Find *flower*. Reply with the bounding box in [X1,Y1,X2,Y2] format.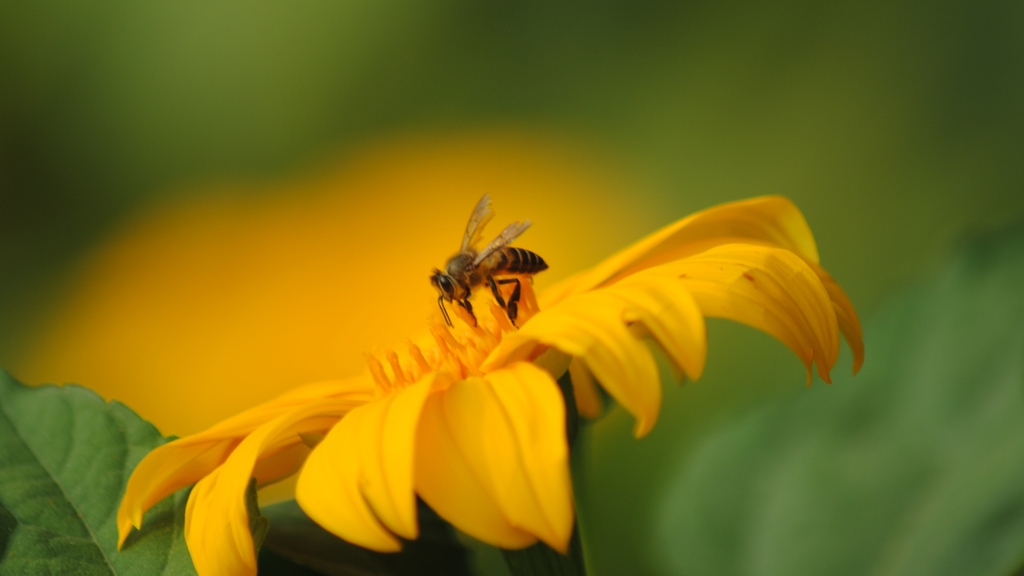
[77,193,721,562].
